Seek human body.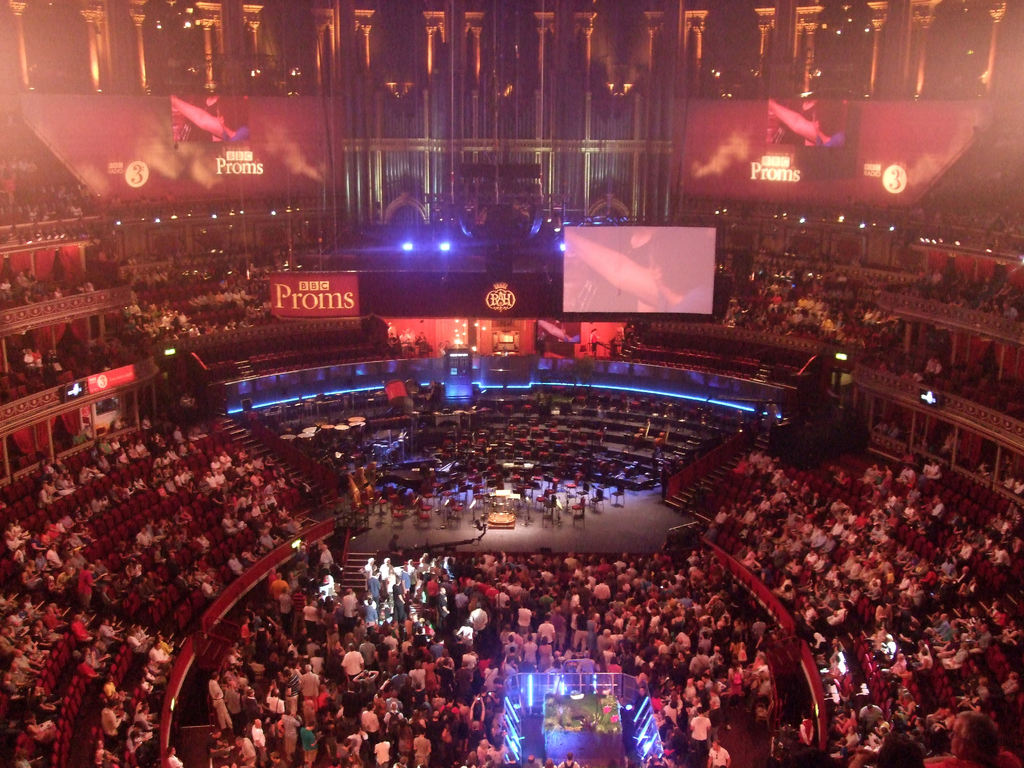
rect(100, 435, 109, 452).
